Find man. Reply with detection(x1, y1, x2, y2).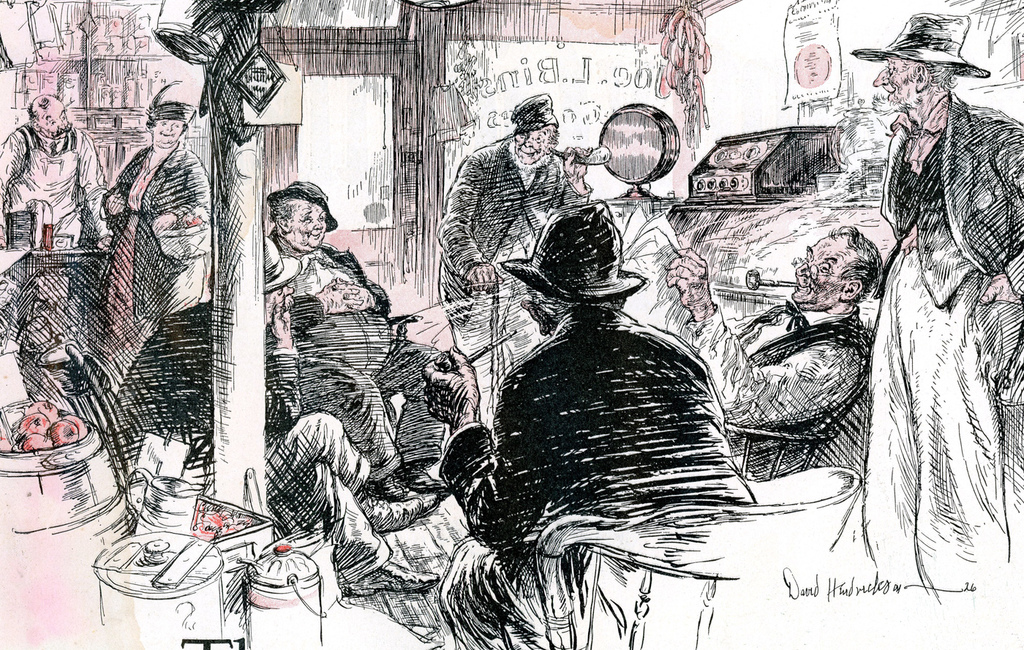
detection(261, 188, 450, 519).
